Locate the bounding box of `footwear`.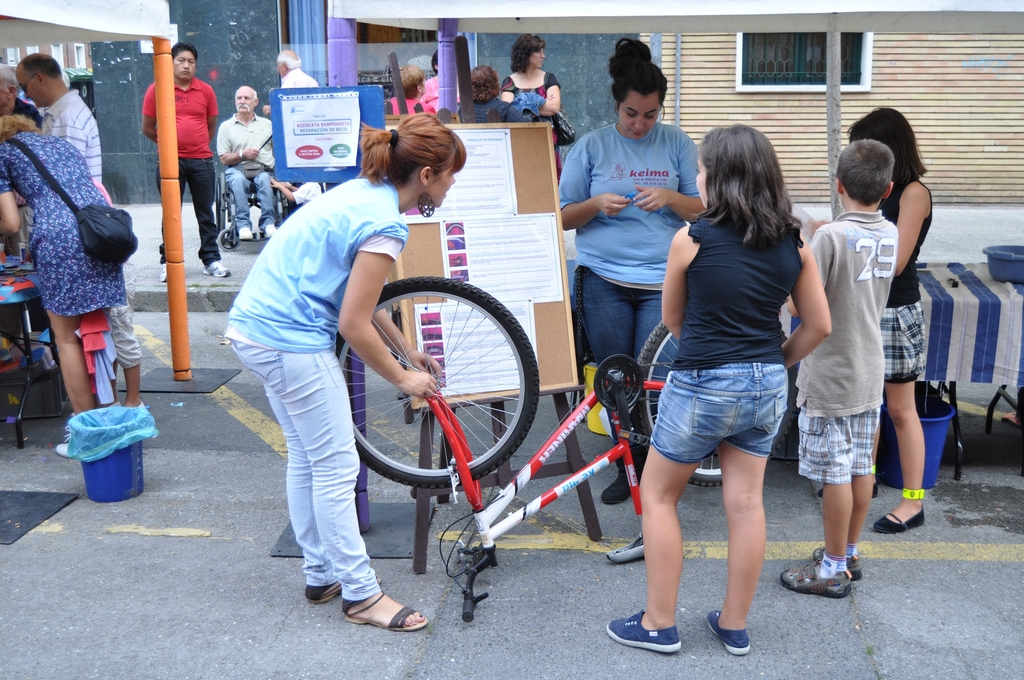
Bounding box: [708, 611, 750, 657].
